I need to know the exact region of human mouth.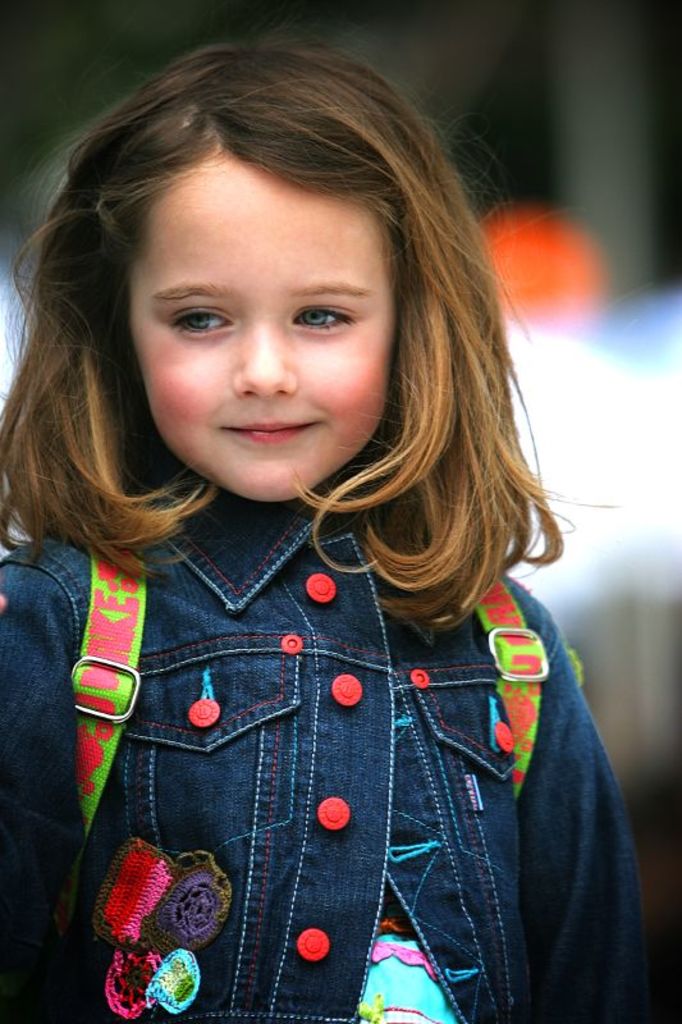
Region: (216,417,329,447).
